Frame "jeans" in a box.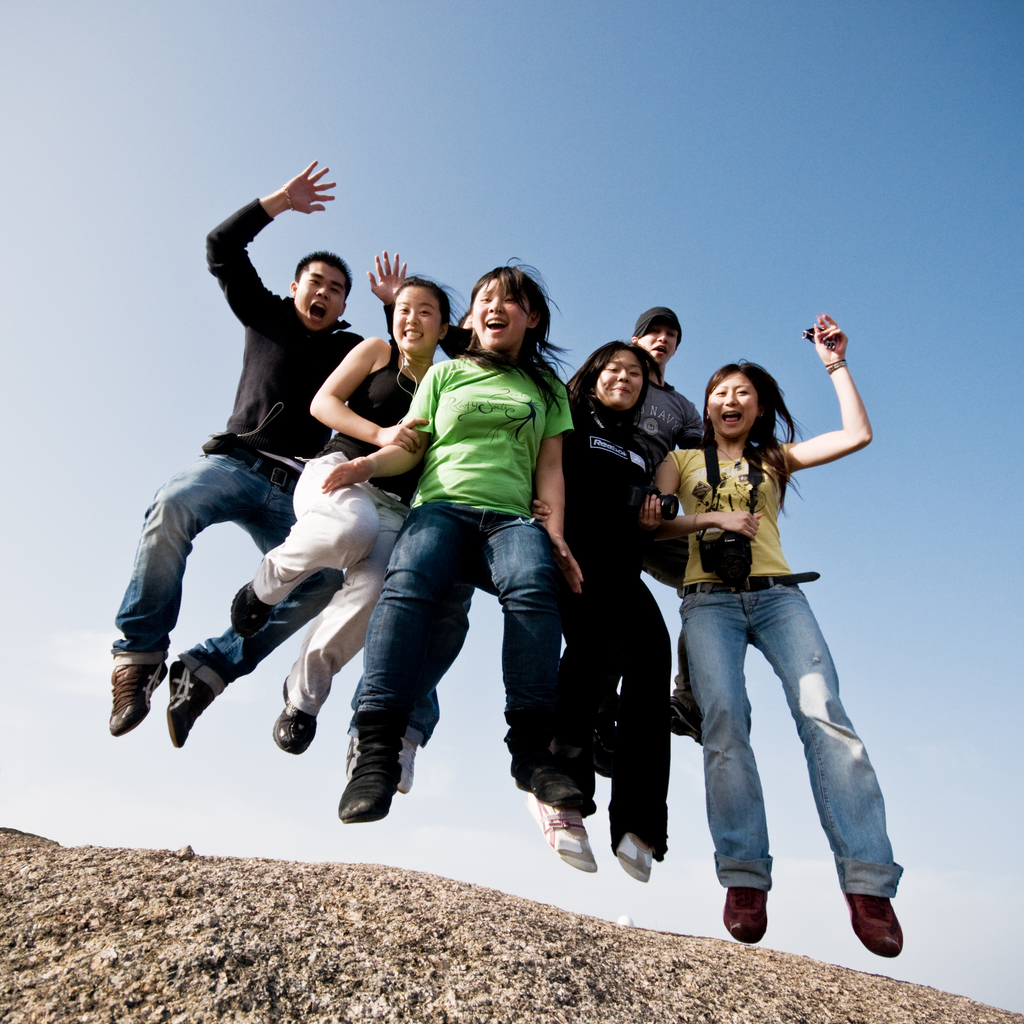
box(671, 576, 902, 934).
